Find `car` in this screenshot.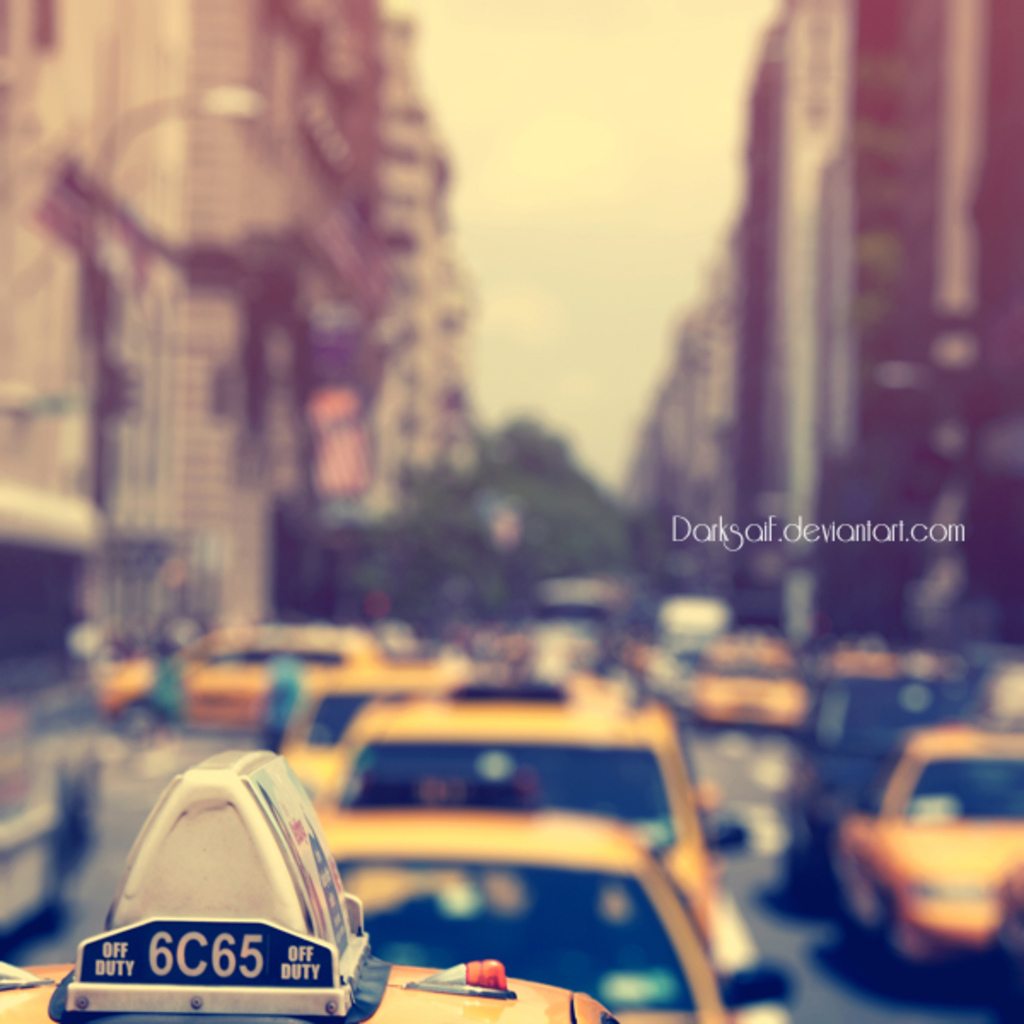
The bounding box for `car` is (left=102, top=621, right=393, bottom=730).
